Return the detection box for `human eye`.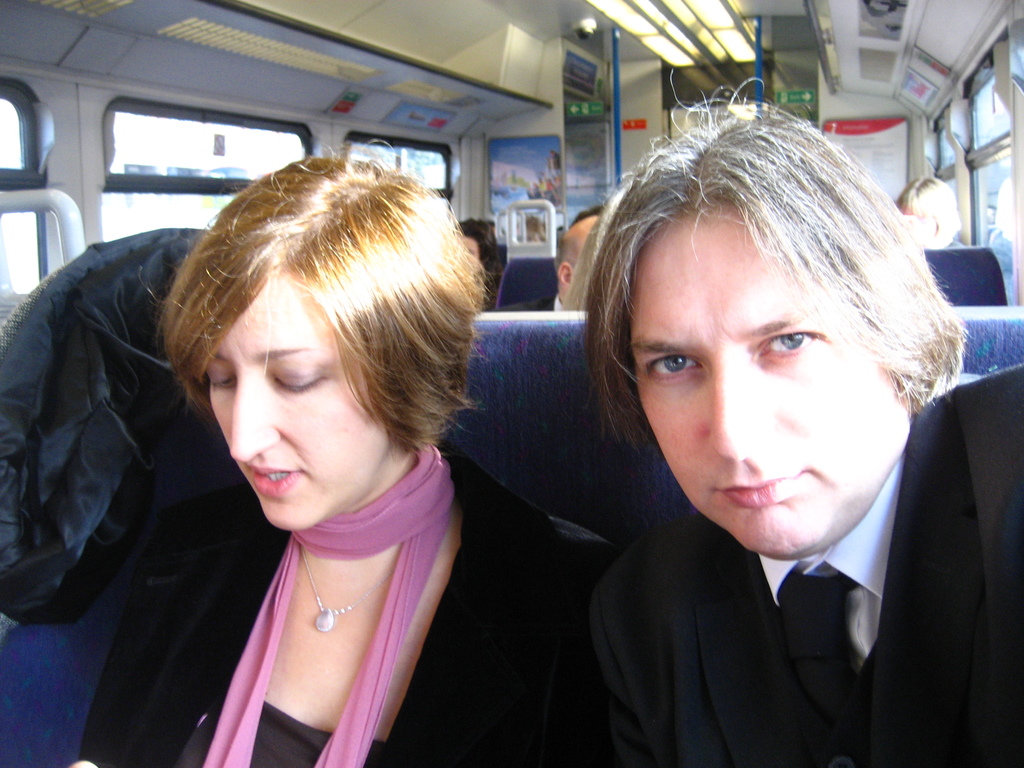
{"left": 267, "top": 362, "right": 323, "bottom": 392}.
